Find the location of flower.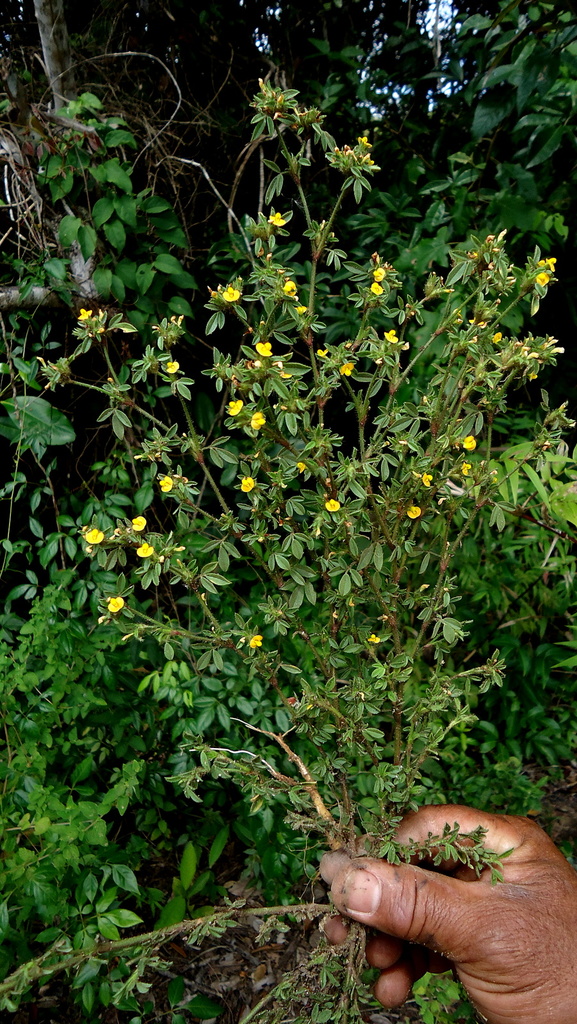
Location: <region>137, 547, 153, 554</region>.
